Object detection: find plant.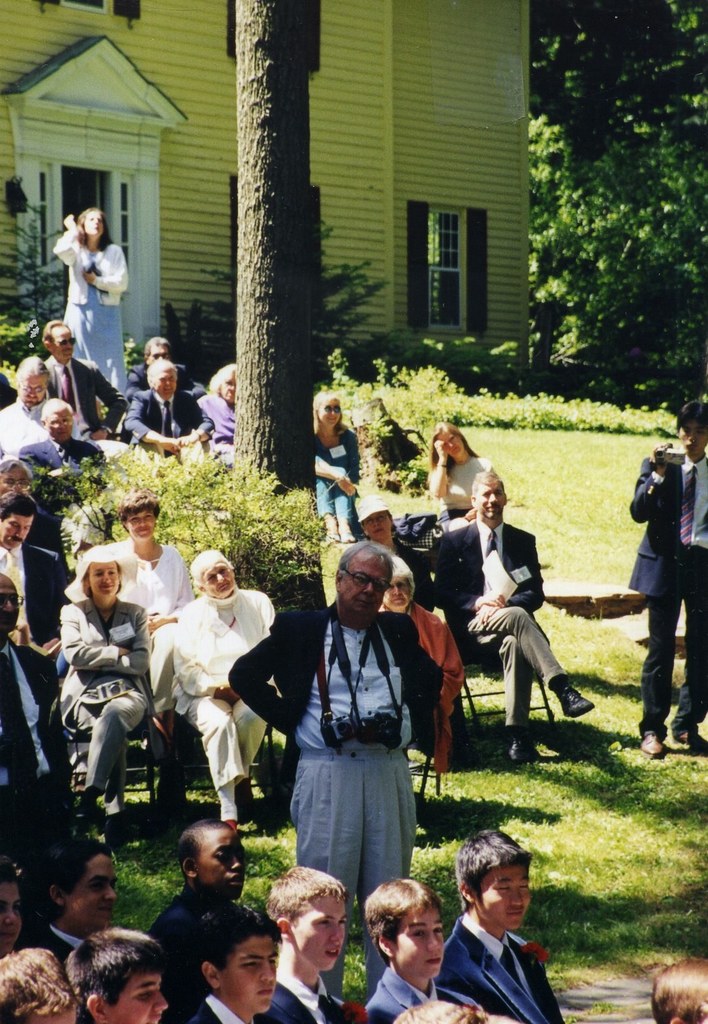
(left=158, top=293, right=235, bottom=395).
